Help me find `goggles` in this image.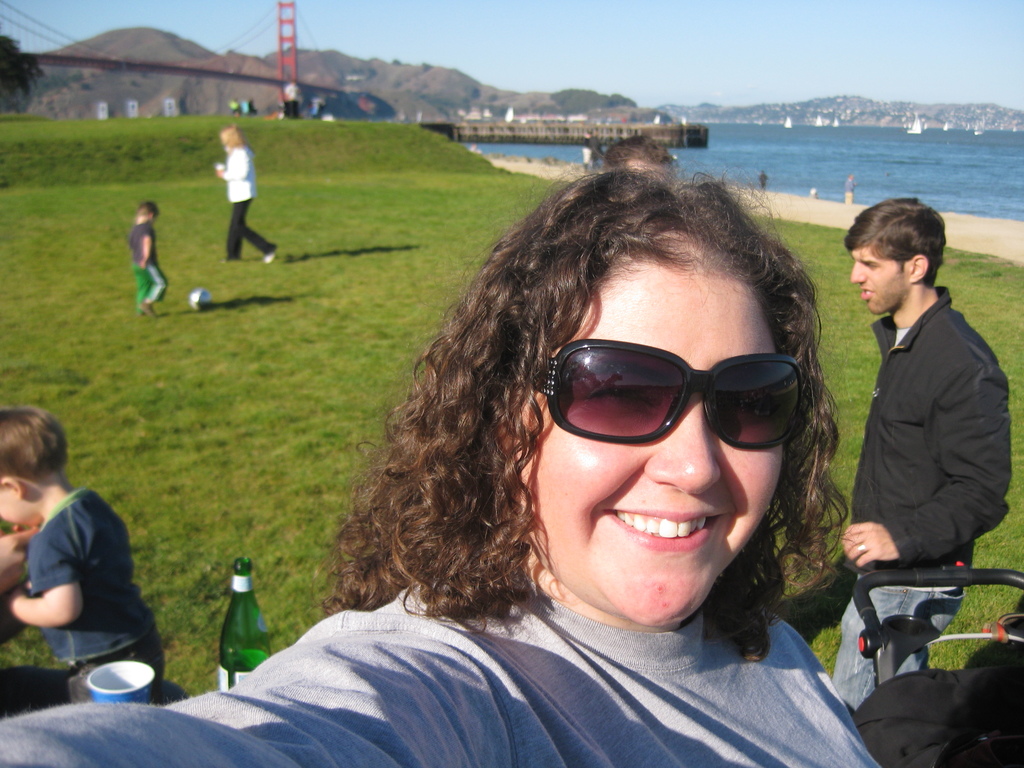
Found it: select_region(540, 335, 821, 468).
